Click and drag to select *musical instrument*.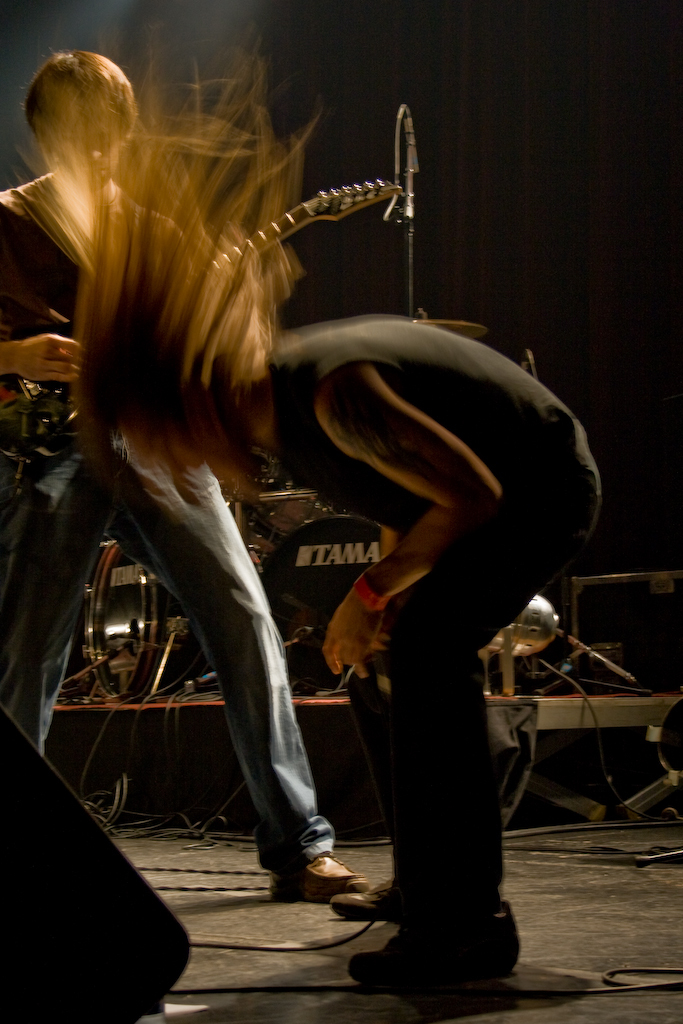
Selection: [0, 168, 406, 464].
